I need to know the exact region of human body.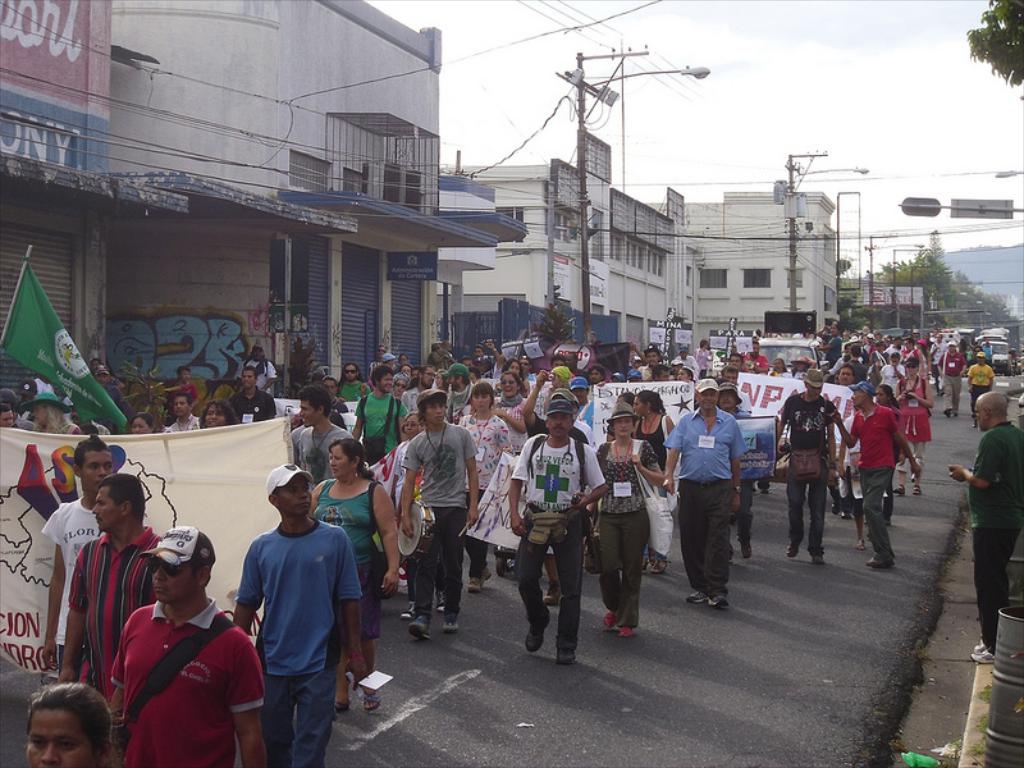
Region: (228, 472, 346, 767).
